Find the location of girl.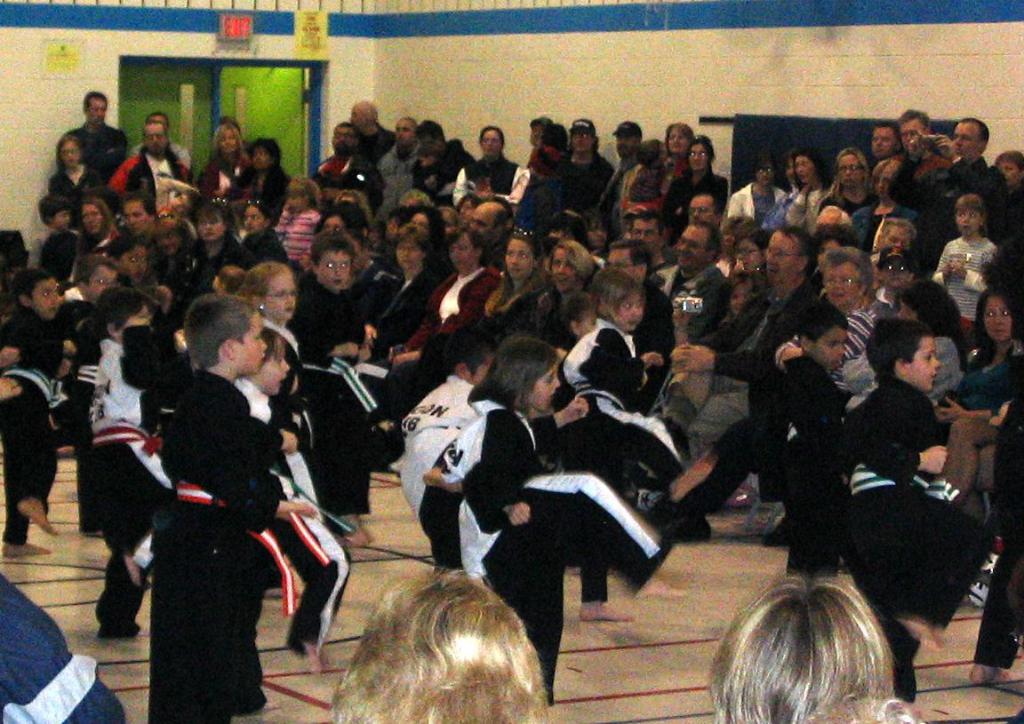
Location: {"x1": 562, "y1": 269, "x2": 680, "y2": 402}.
